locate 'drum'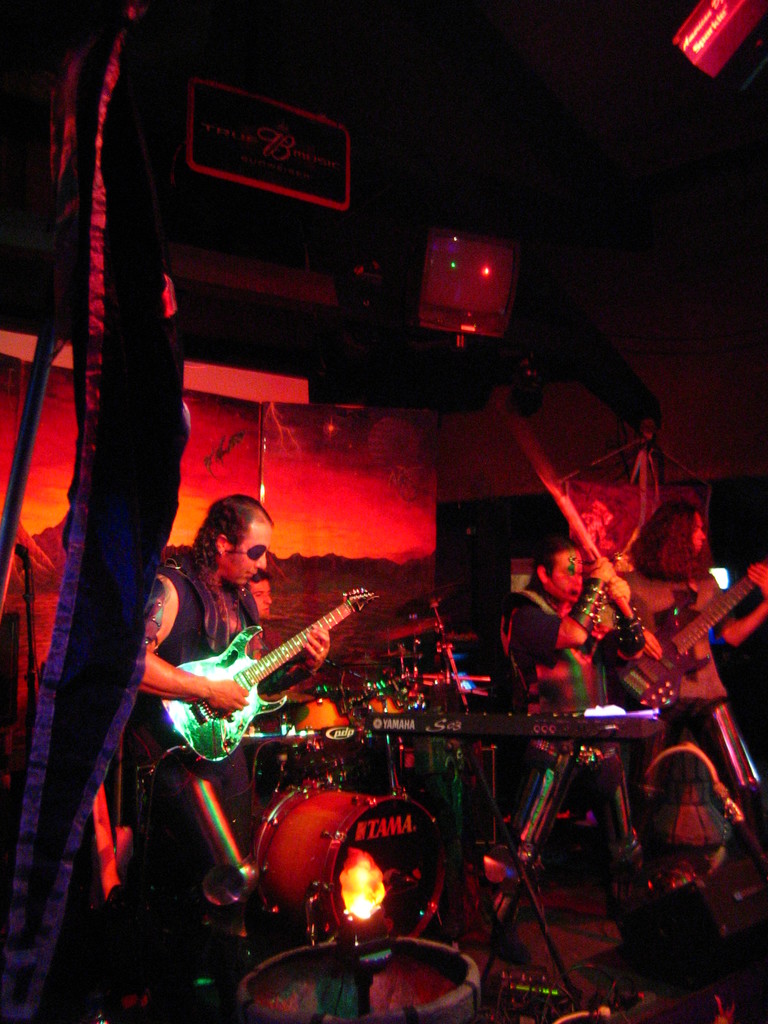
346,676,424,717
